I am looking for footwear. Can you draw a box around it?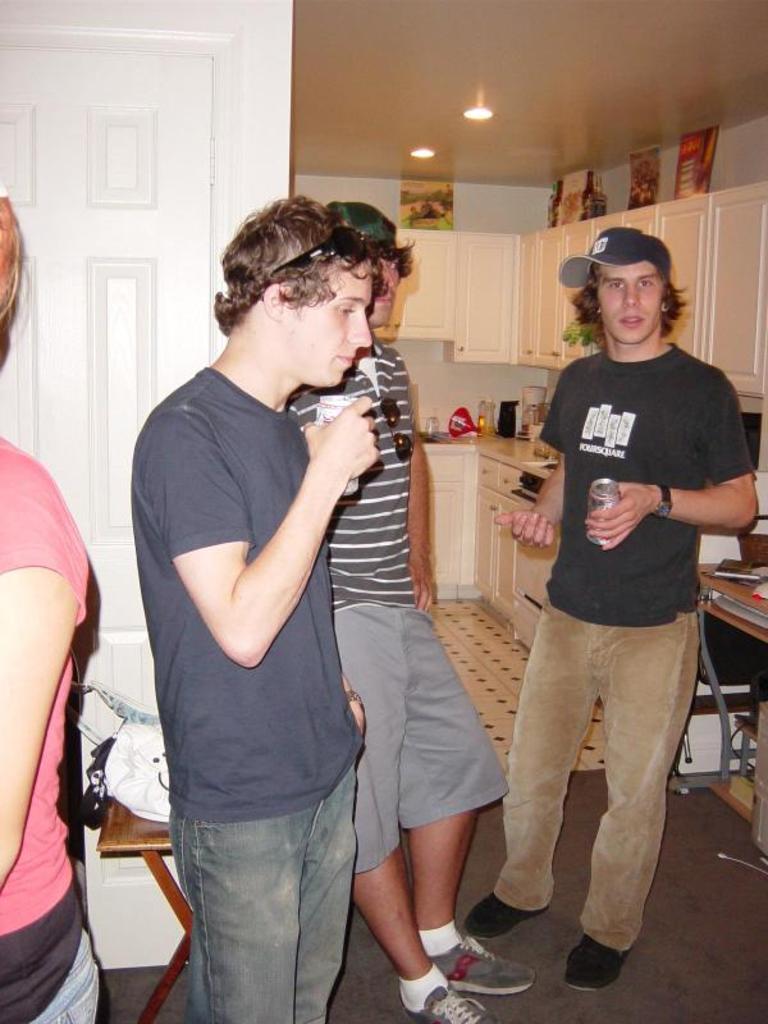
Sure, the bounding box is <region>566, 928, 621, 991</region>.
